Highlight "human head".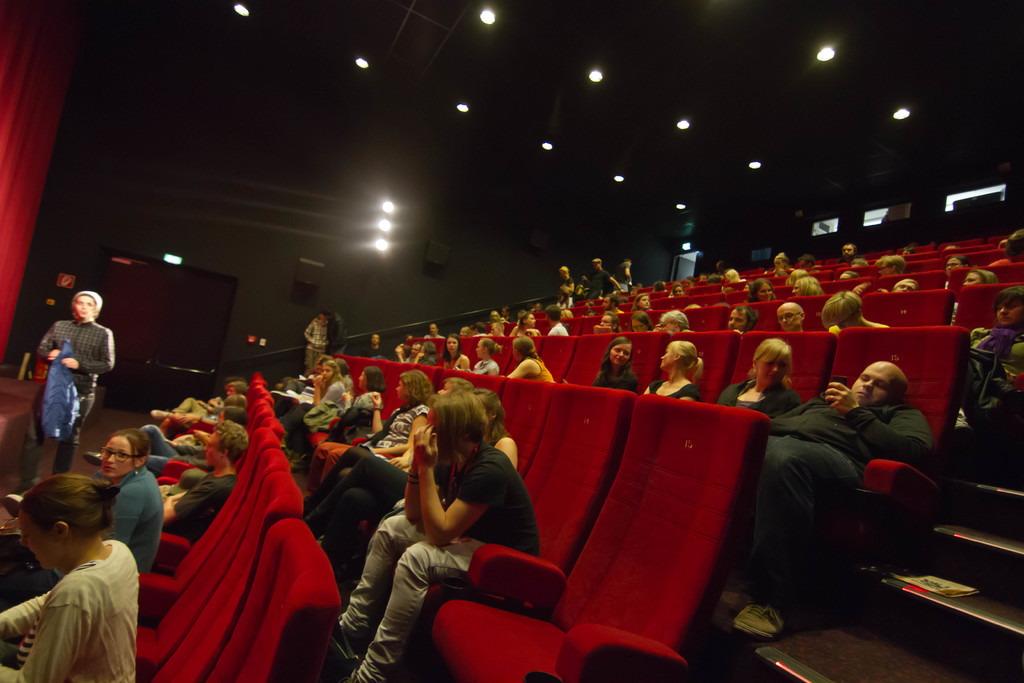
Highlighted region: {"x1": 372, "y1": 334, "x2": 385, "y2": 344}.
